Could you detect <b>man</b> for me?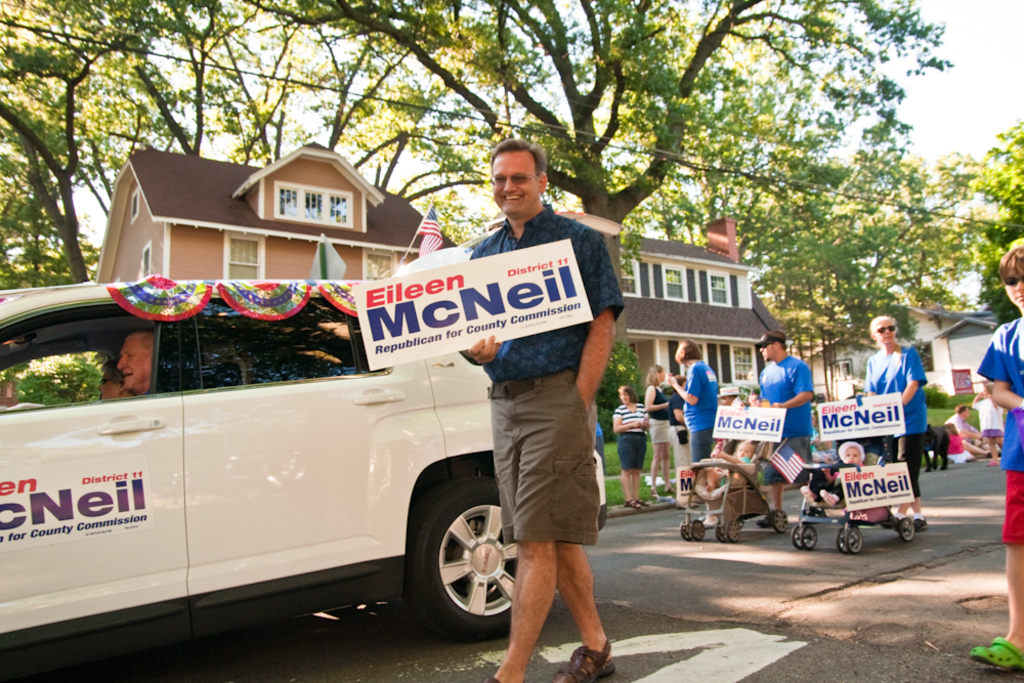
Detection result: {"x1": 452, "y1": 144, "x2": 617, "y2": 682}.
